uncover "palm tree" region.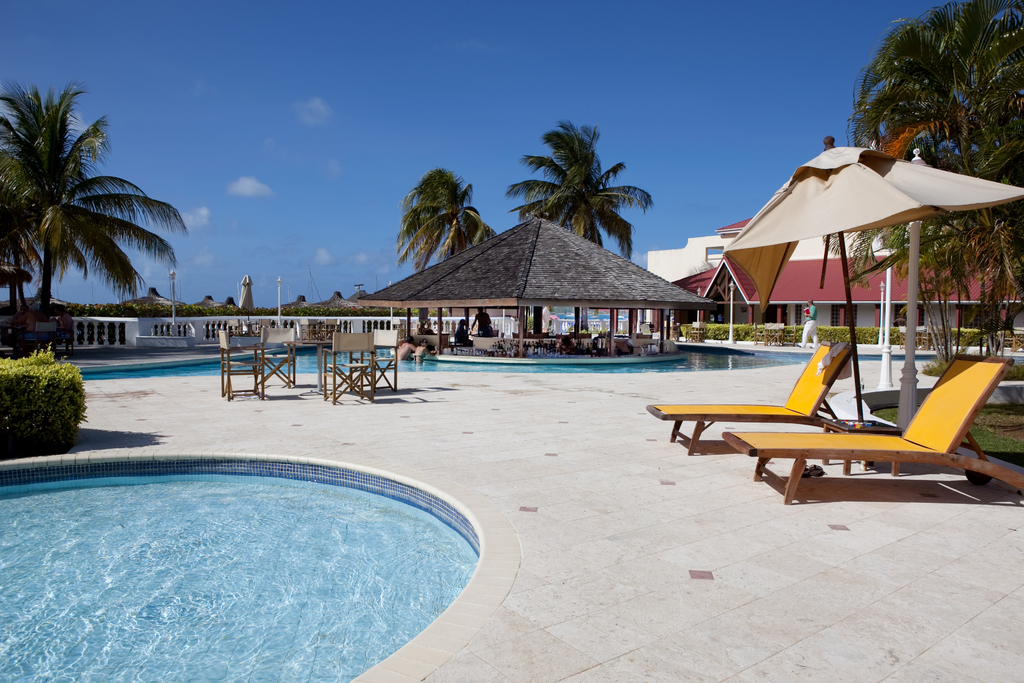
Uncovered: select_region(511, 115, 633, 276).
